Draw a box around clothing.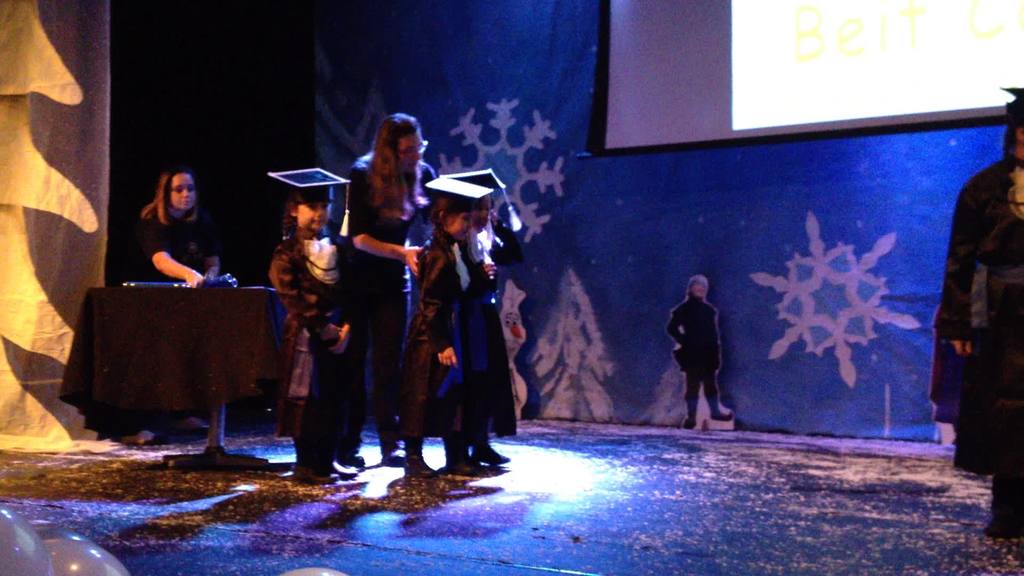
924 153 1023 540.
